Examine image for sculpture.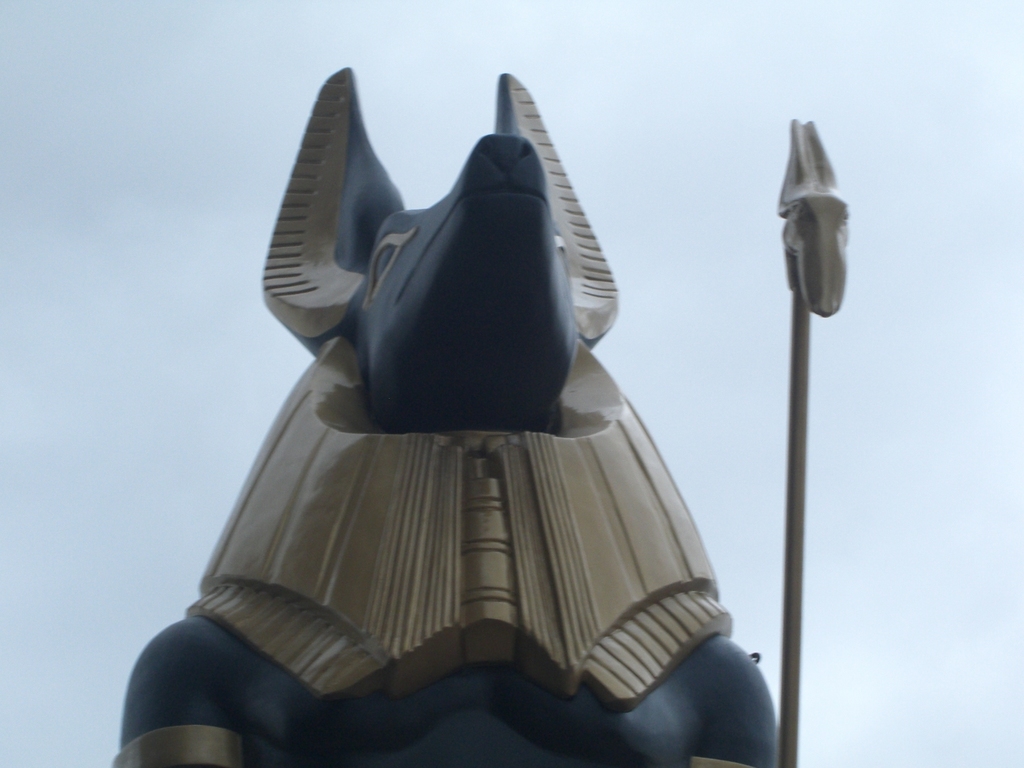
Examination result: pyautogui.locateOnScreen(113, 70, 776, 767).
